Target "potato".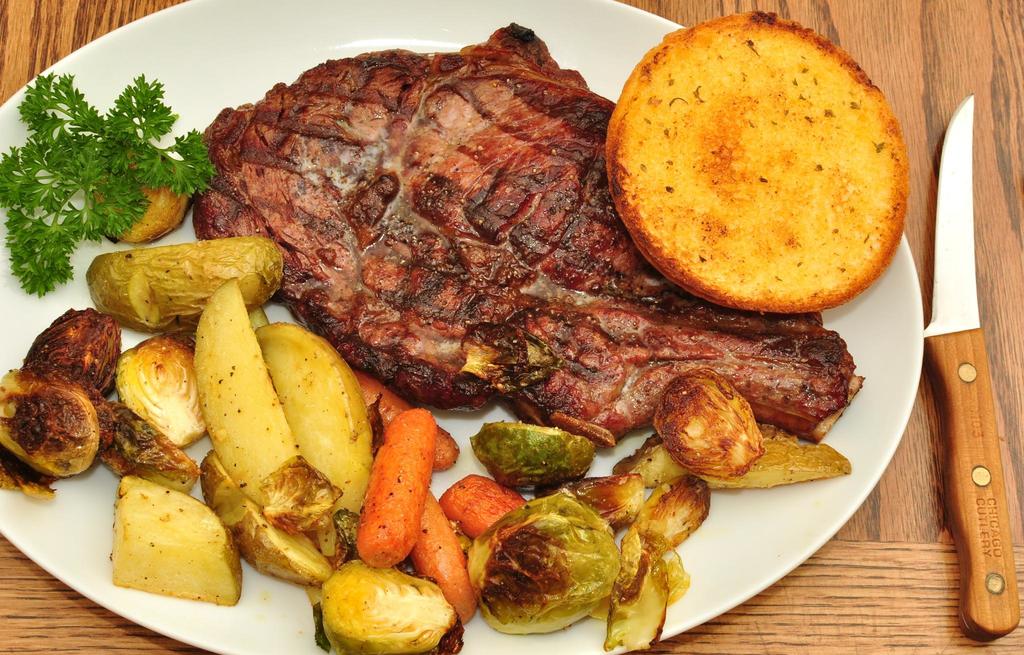
Target region: [left=255, top=319, right=372, bottom=556].
